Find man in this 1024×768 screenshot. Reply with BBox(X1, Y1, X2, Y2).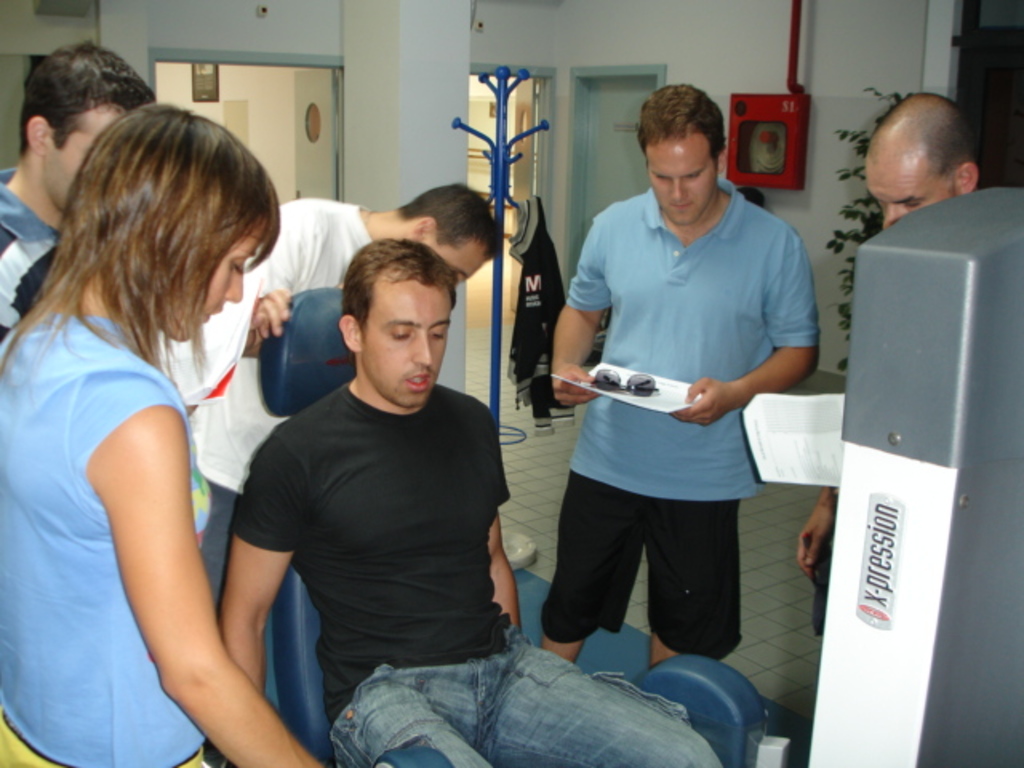
BBox(0, 35, 158, 357).
